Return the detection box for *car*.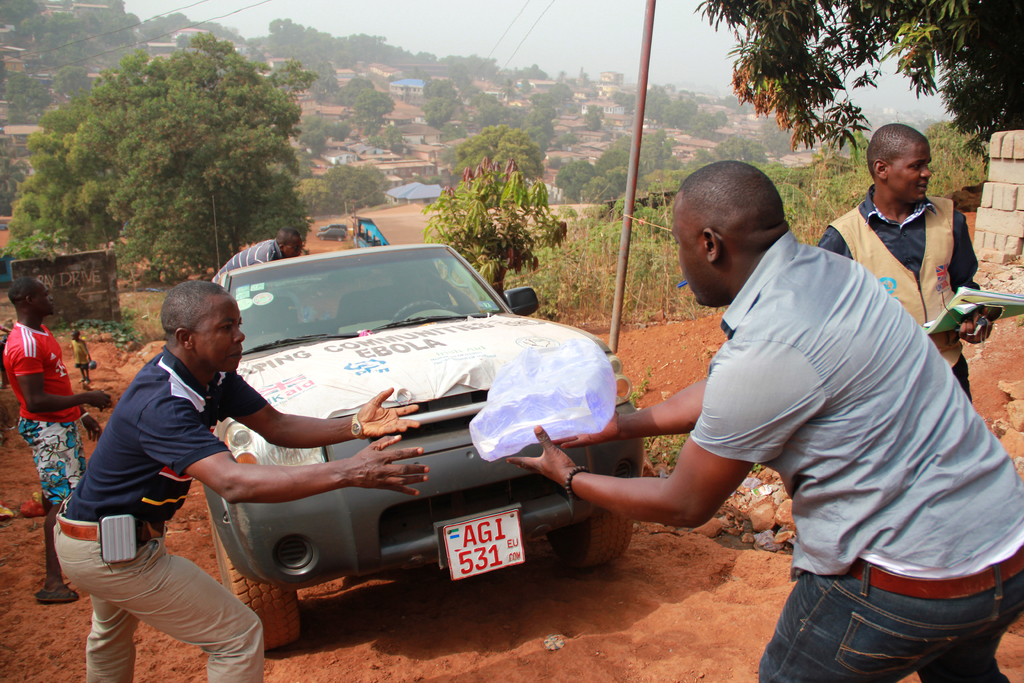
(200, 245, 643, 655).
